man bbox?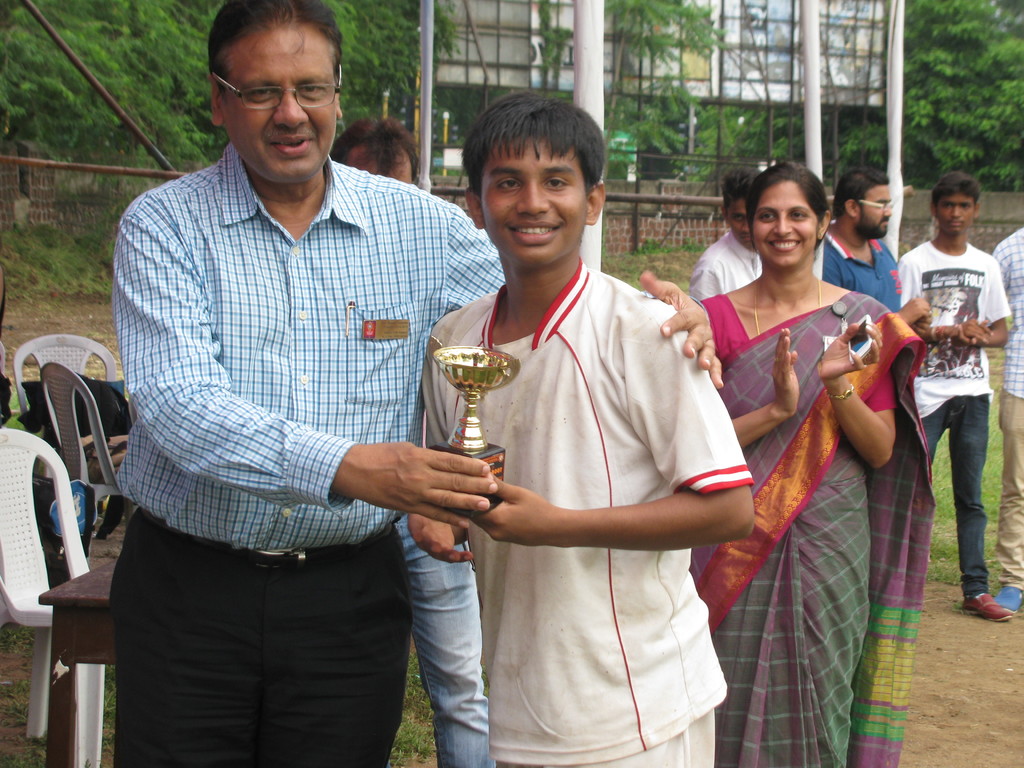
bbox(81, 0, 724, 767)
